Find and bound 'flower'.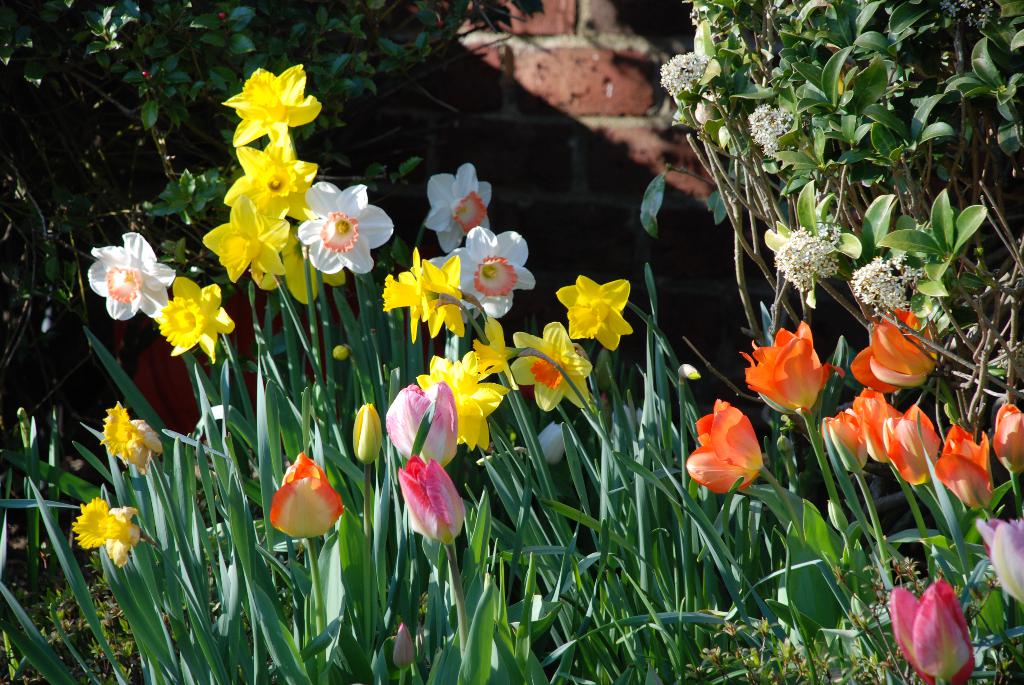
Bound: <region>85, 232, 177, 321</region>.
